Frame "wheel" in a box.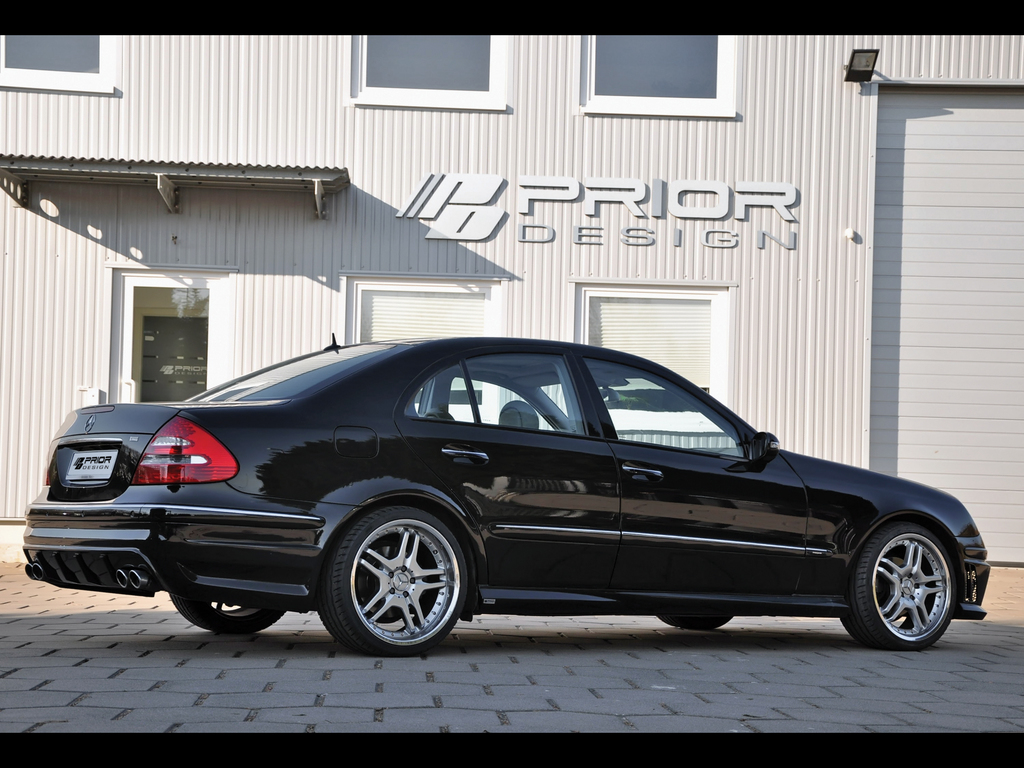
region(840, 522, 956, 651).
